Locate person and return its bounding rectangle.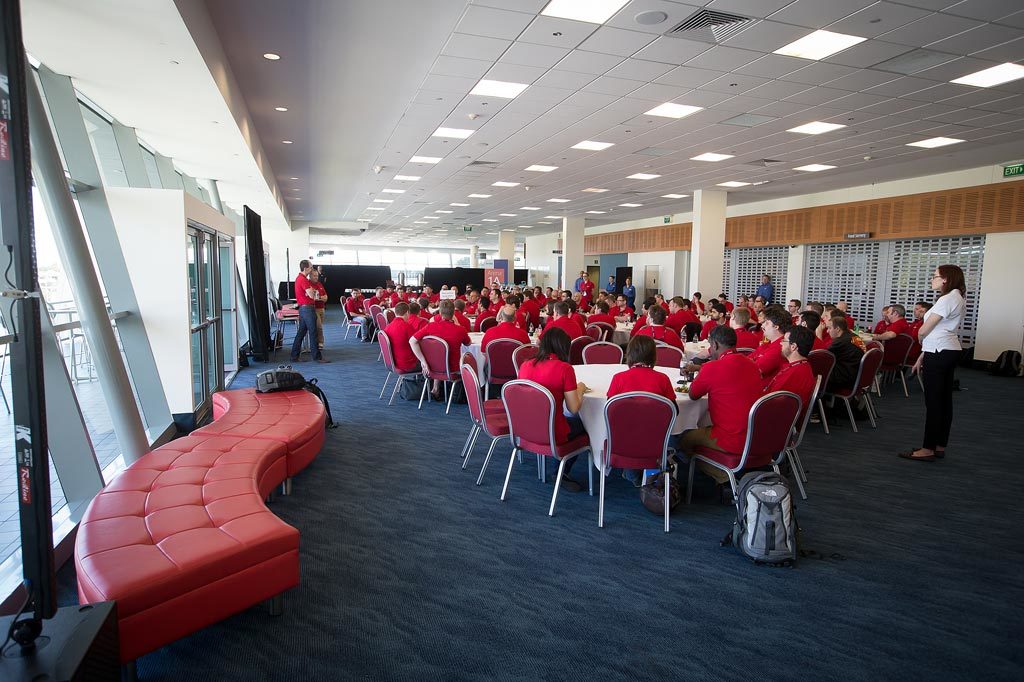
(x1=380, y1=301, x2=426, y2=376).
